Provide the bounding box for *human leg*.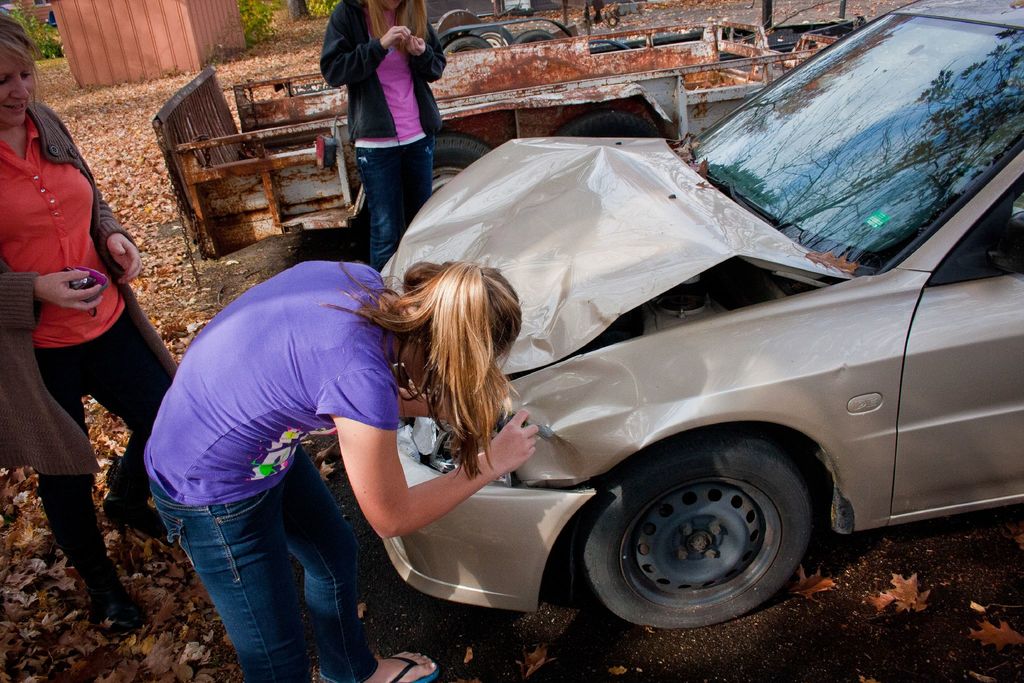
rect(9, 340, 141, 641).
